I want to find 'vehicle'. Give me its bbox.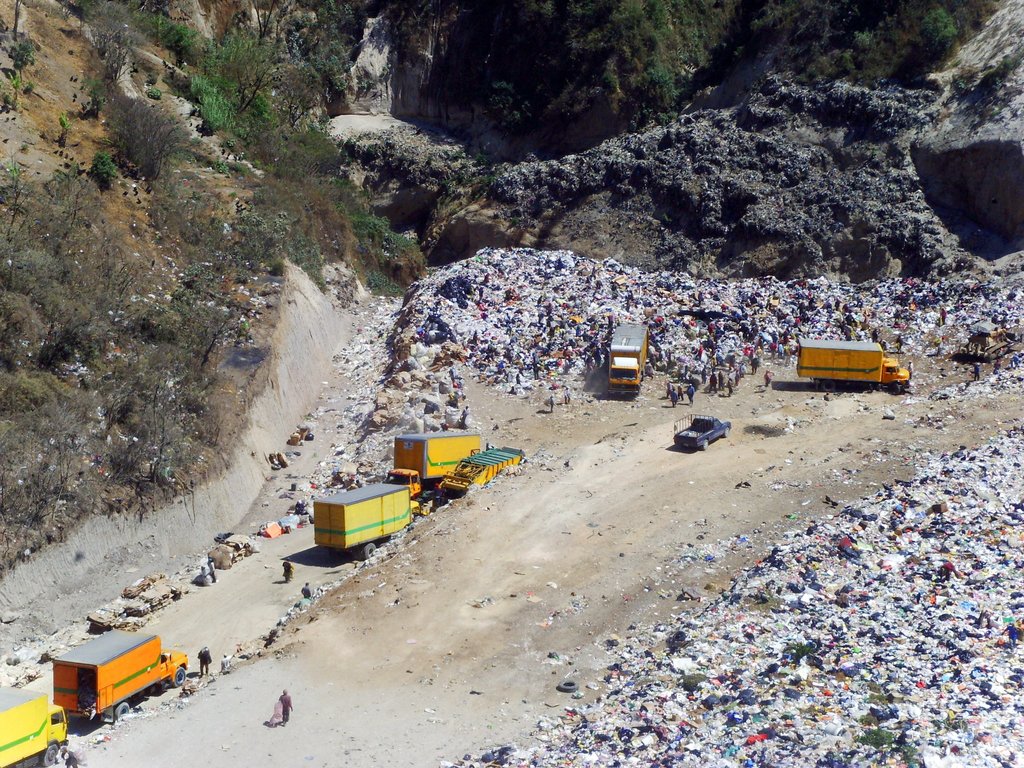
rect(608, 320, 646, 398).
